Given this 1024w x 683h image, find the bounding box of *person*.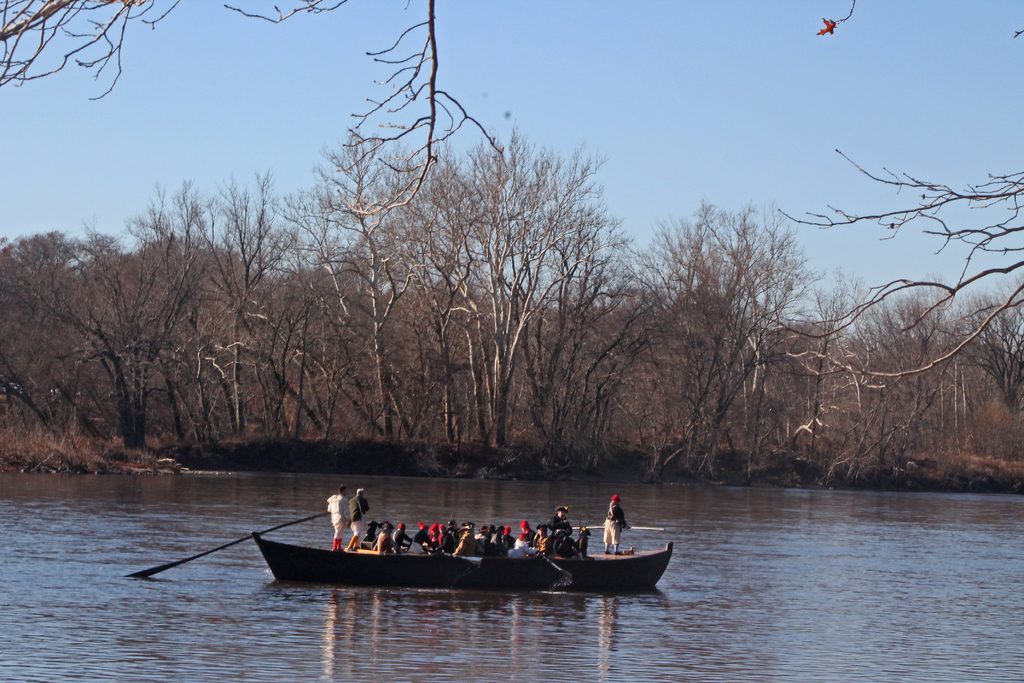
602 495 632 558.
